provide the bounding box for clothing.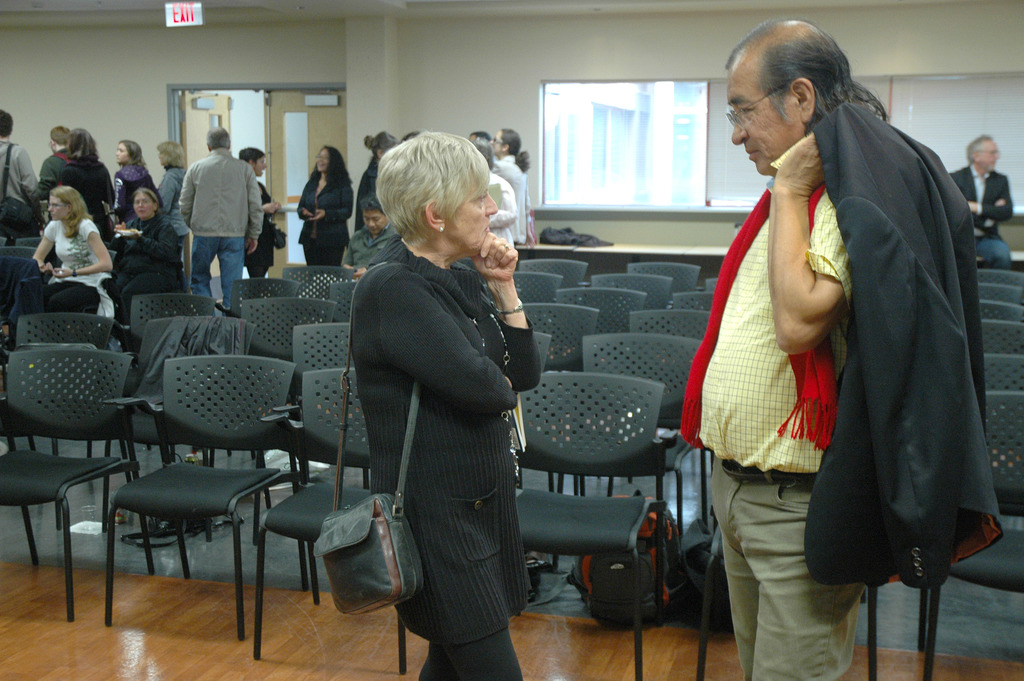
x1=0 y1=138 x2=36 y2=210.
